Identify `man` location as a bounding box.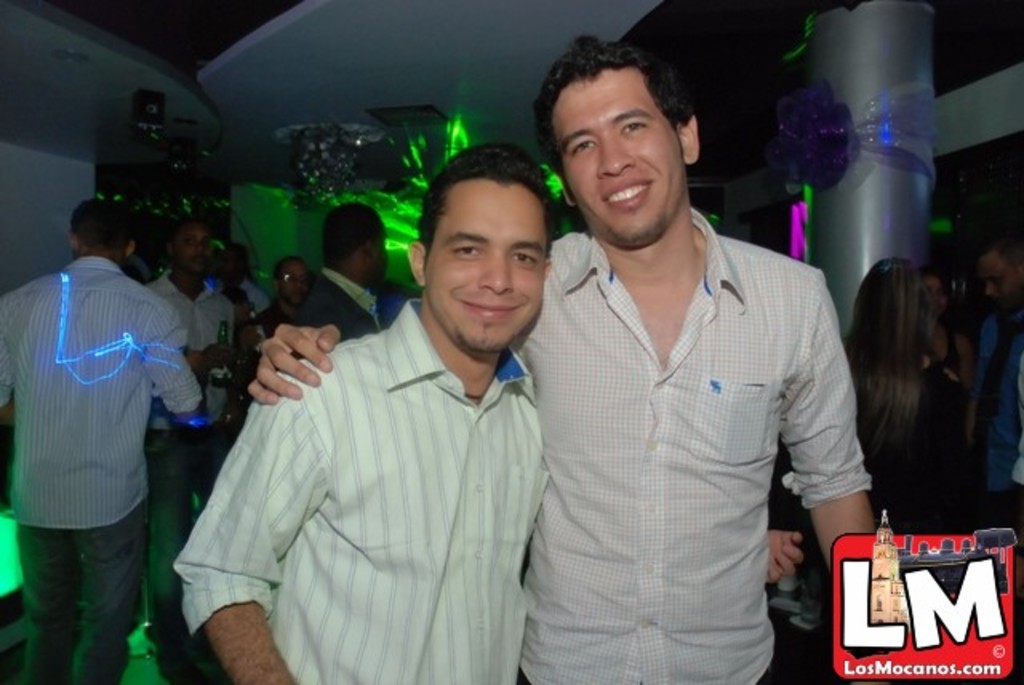
(16,170,205,672).
